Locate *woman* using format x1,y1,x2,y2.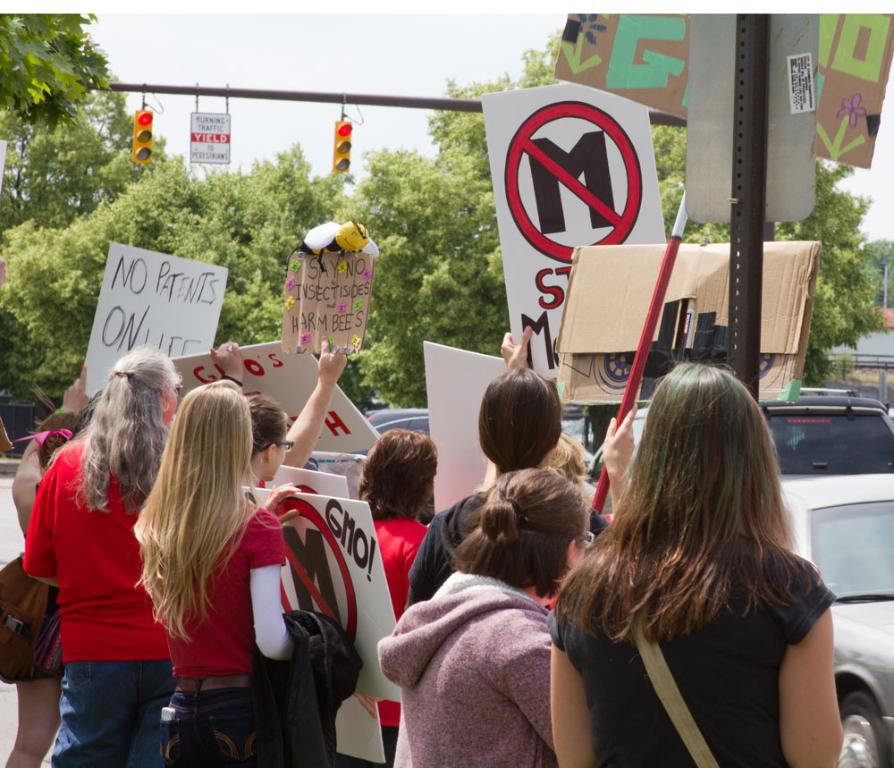
20,335,198,767.
